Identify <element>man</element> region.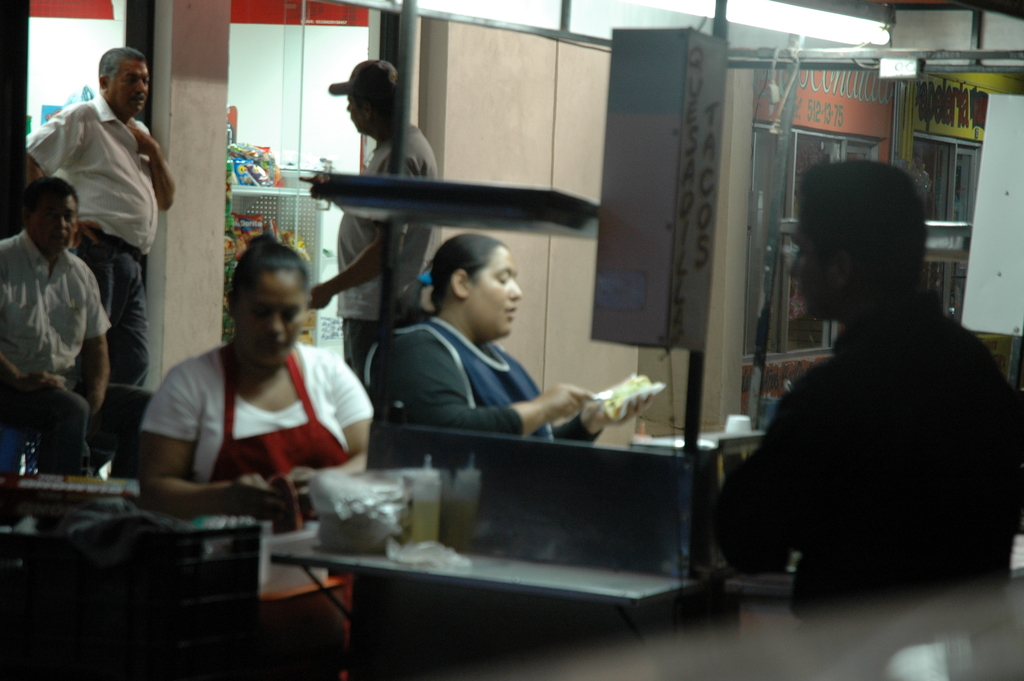
Region: (x1=730, y1=131, x2=1012, y2=600).
